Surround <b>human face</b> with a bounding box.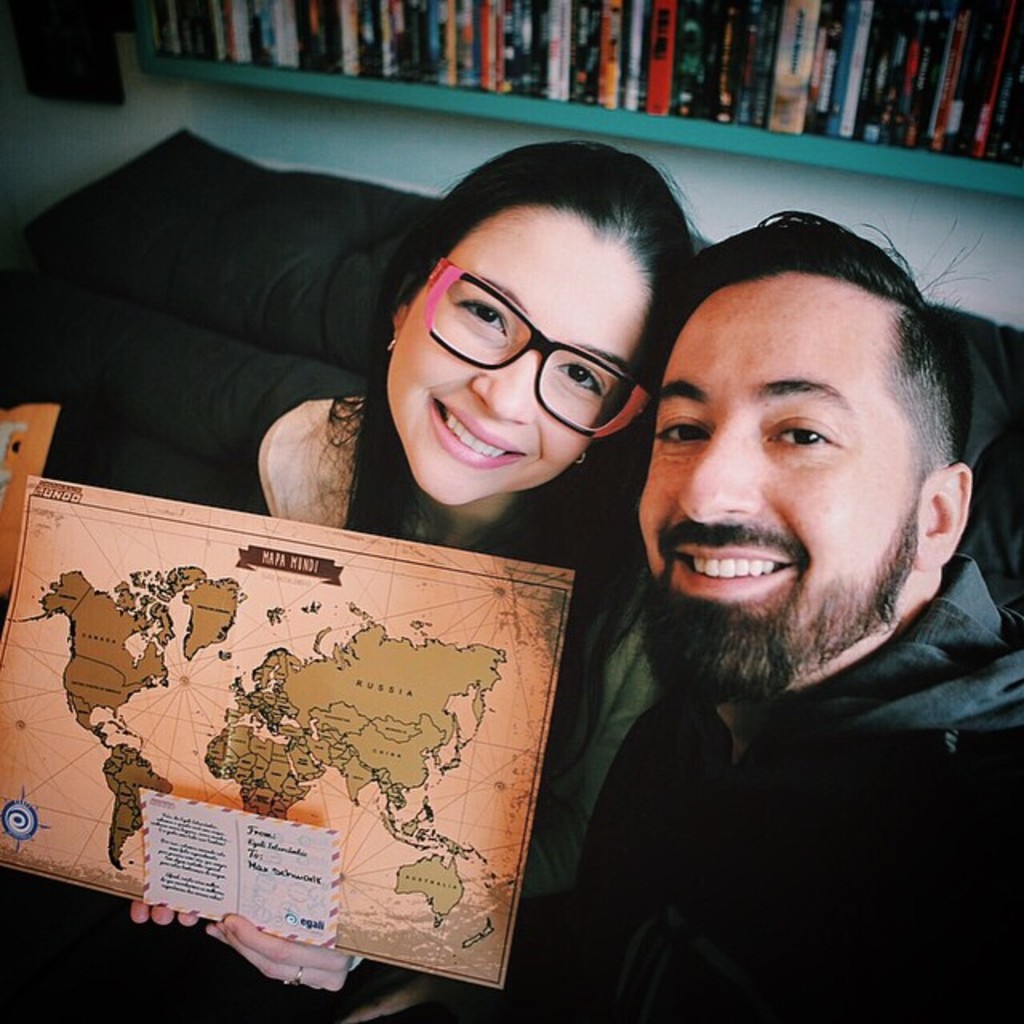
(390,227,643,504).
